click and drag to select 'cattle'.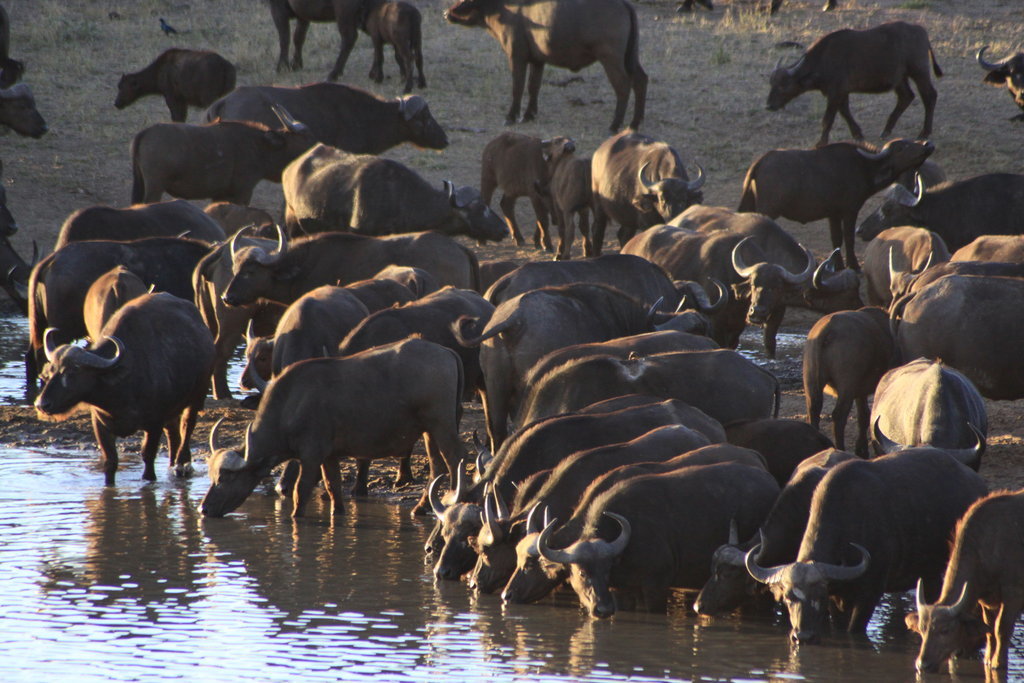
Selection: <box>382,264,440,294</box>.
